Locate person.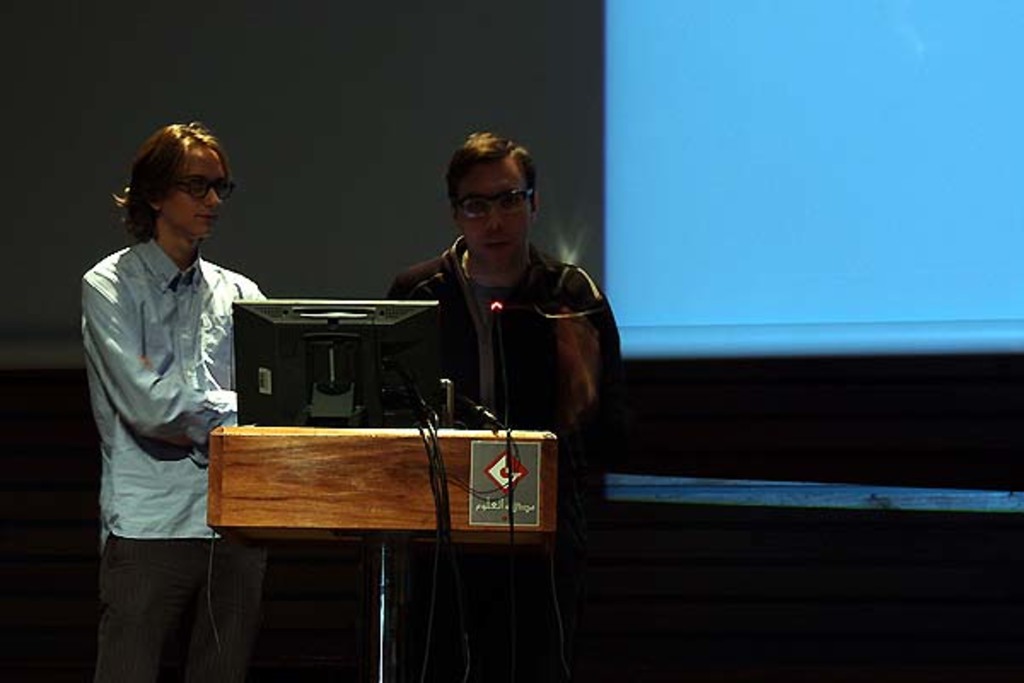
Bounding box: <box>370,123,602,540</box>.
